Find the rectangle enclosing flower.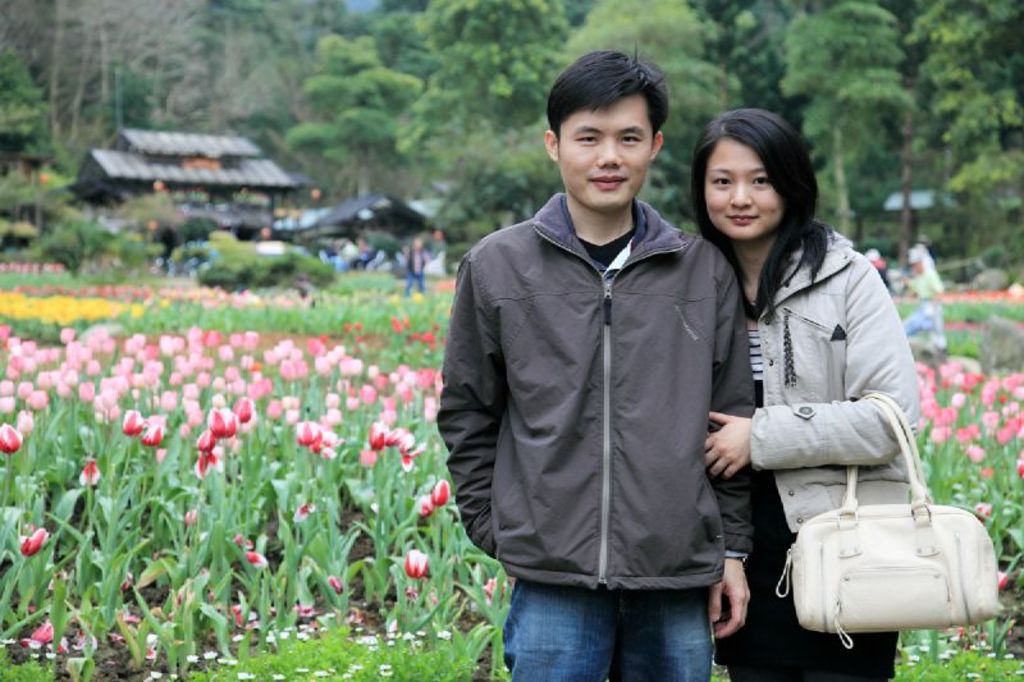
bbox=(78, 462, 104, 485).
